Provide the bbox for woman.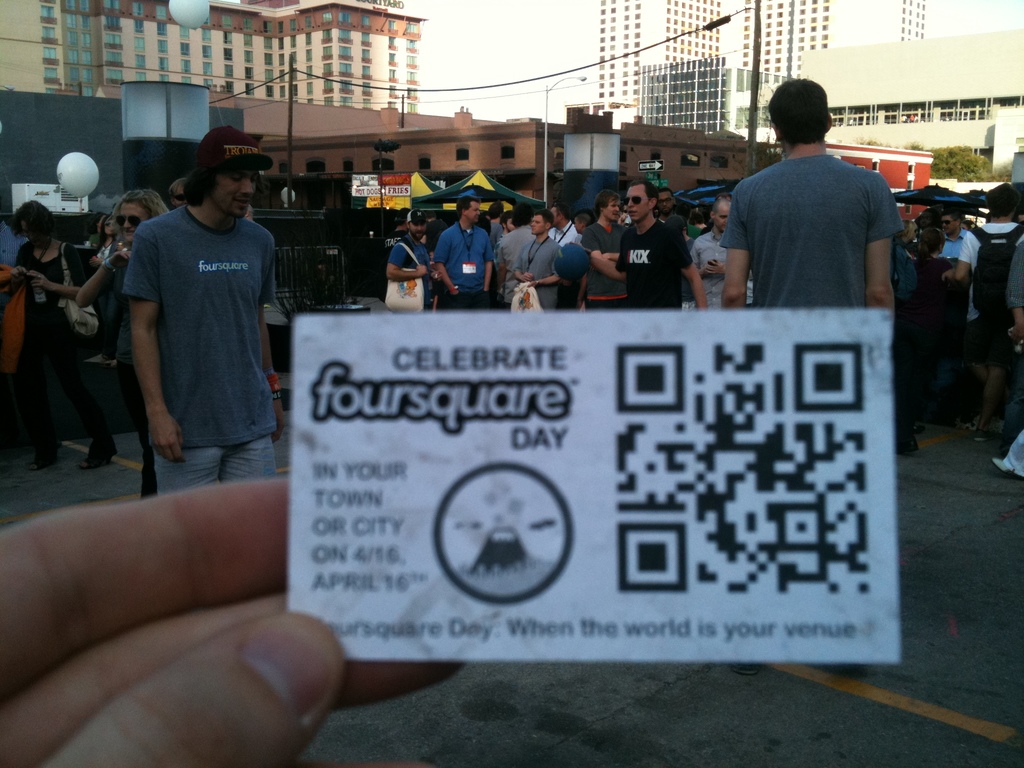
left=10, top=194, right=111, bottom=480.
